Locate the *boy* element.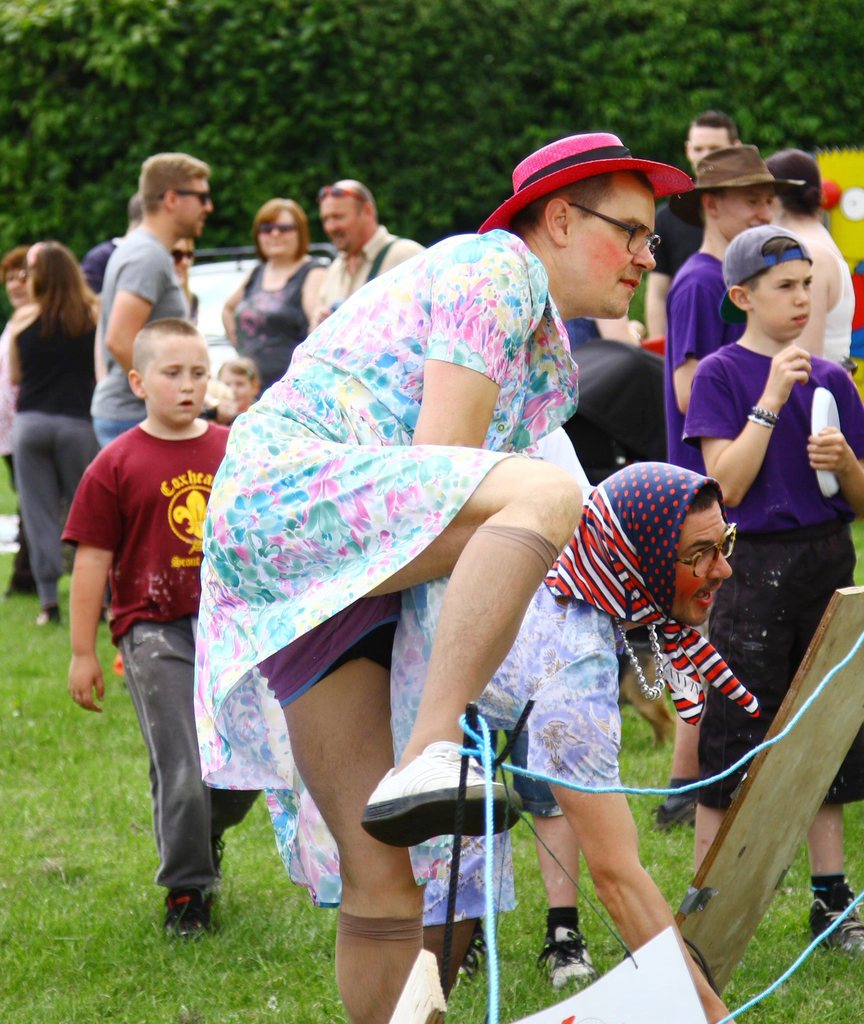
Element bbox: rect(681, 226, 863, 954).
